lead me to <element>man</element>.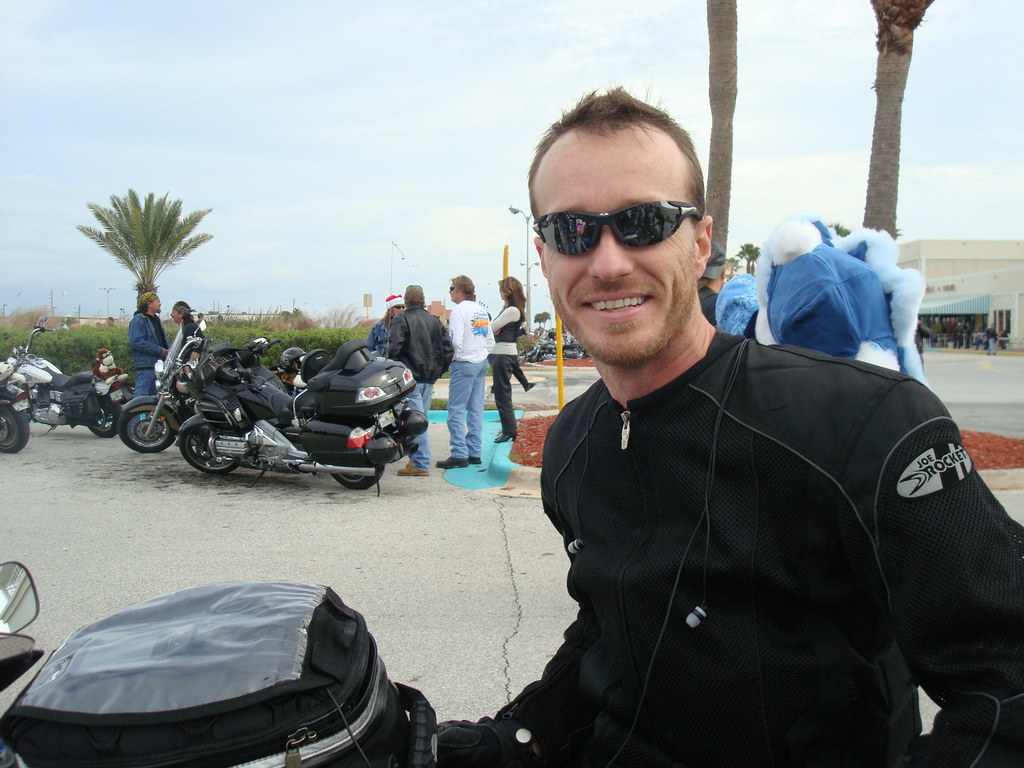
Lead to (432,81,1023,767).
